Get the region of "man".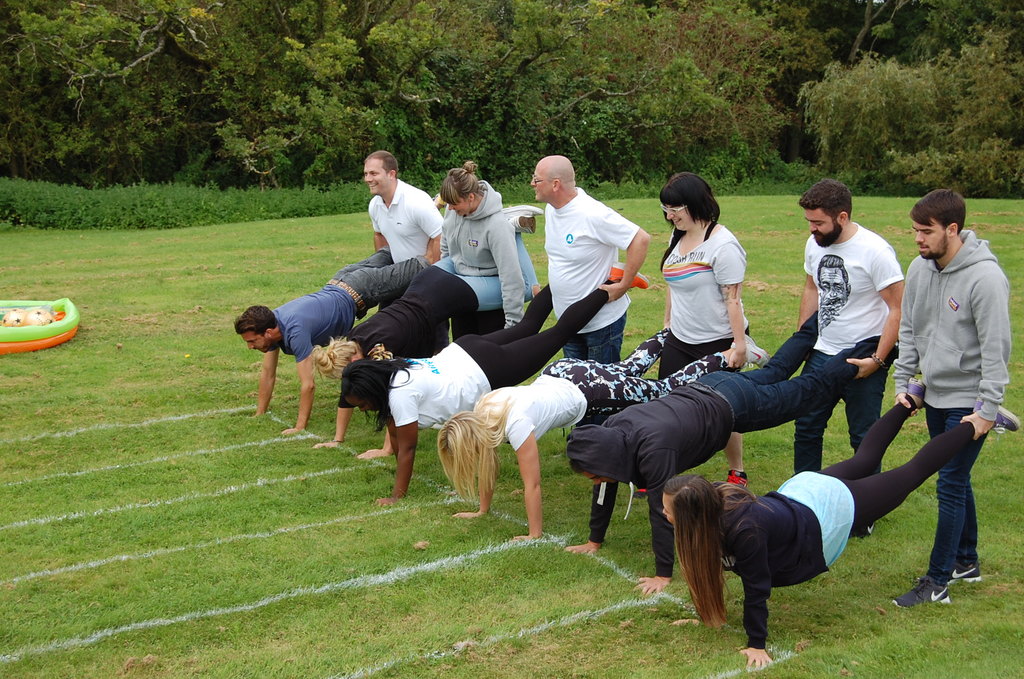
rect(899, 187, 1020, 572).
